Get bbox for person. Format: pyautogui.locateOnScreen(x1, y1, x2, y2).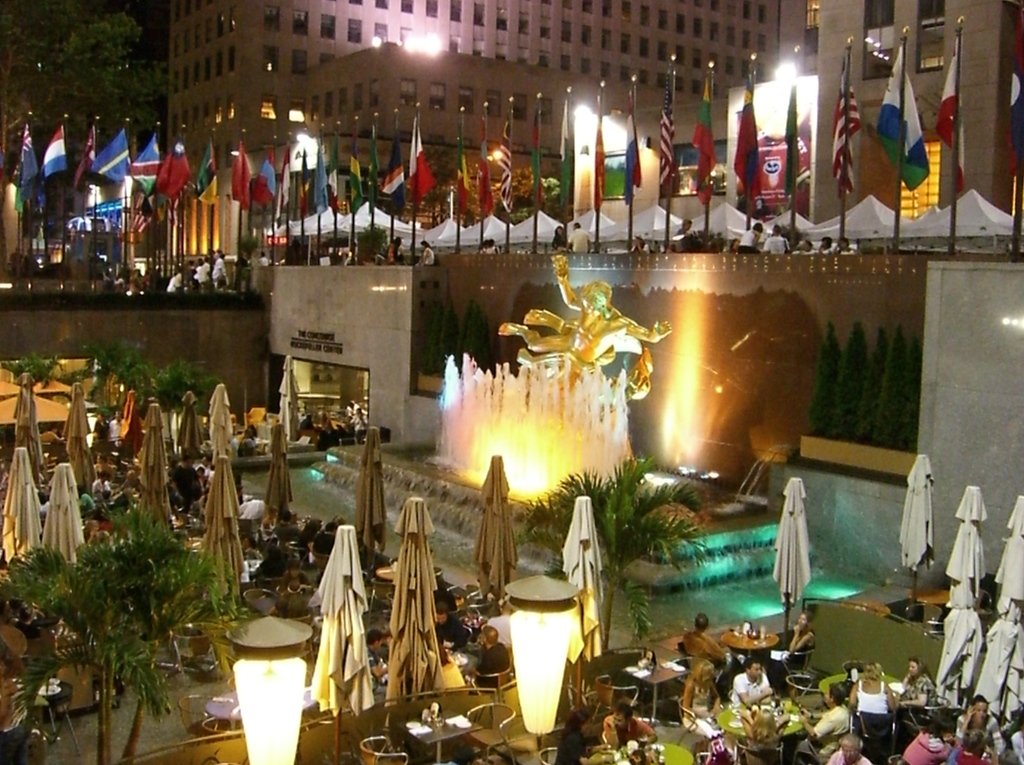
pyautogui.locateOnScreen(433, 606, 463, 655).
